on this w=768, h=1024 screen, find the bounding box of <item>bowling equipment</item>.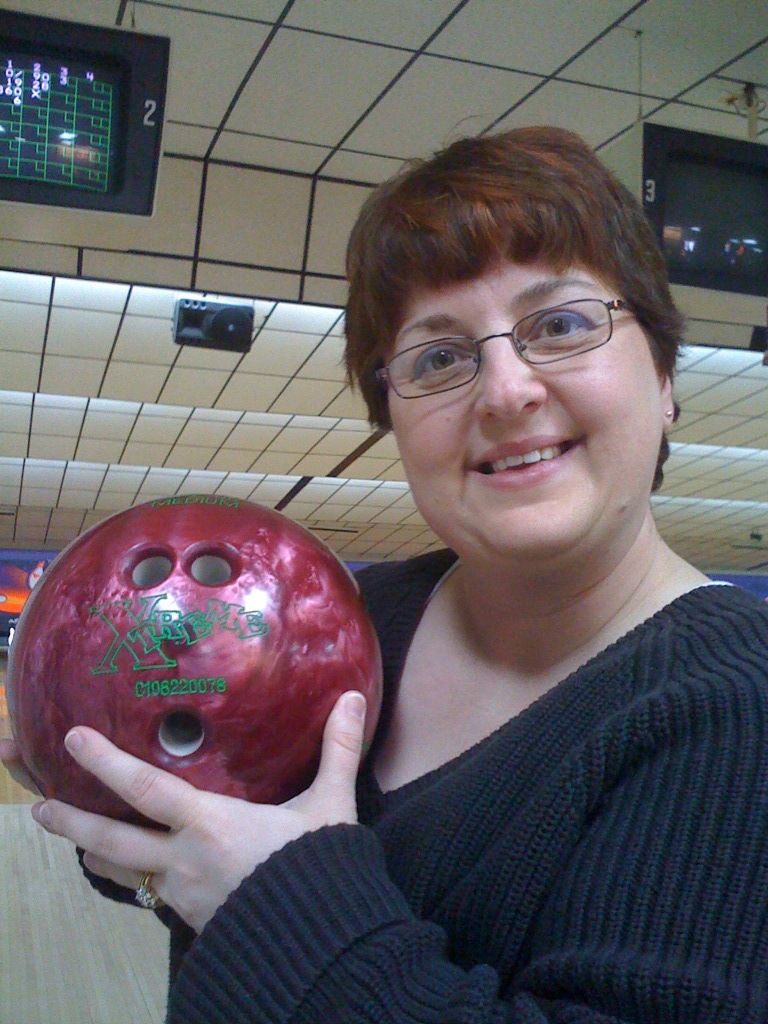
Bounding box: region(0, 486, 410, 878).
